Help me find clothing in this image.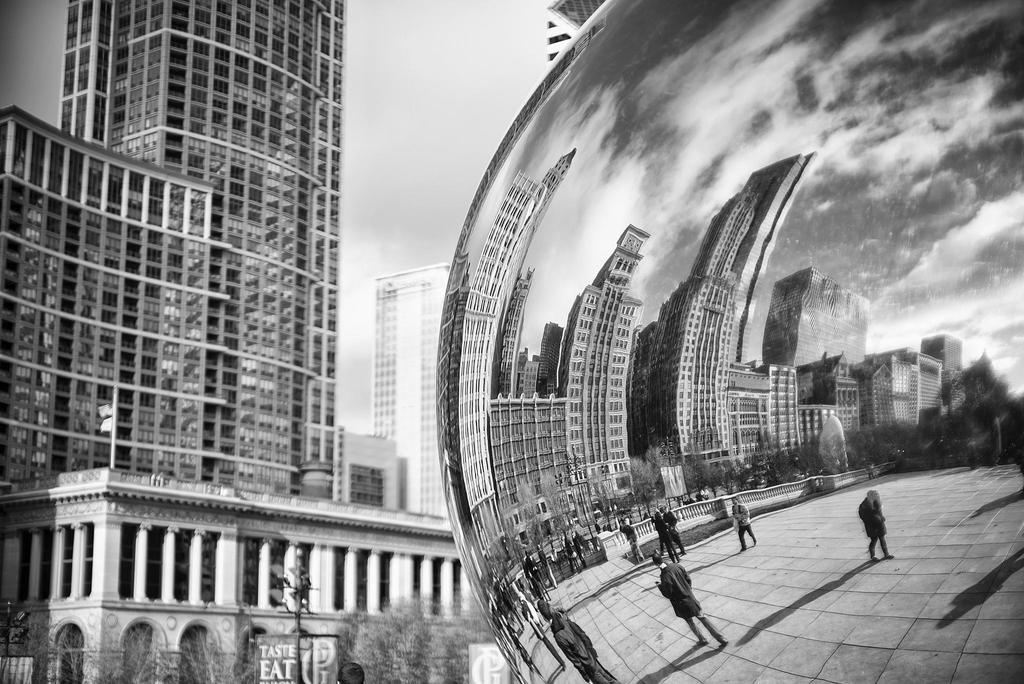
Found it: [658,555,691,622].
